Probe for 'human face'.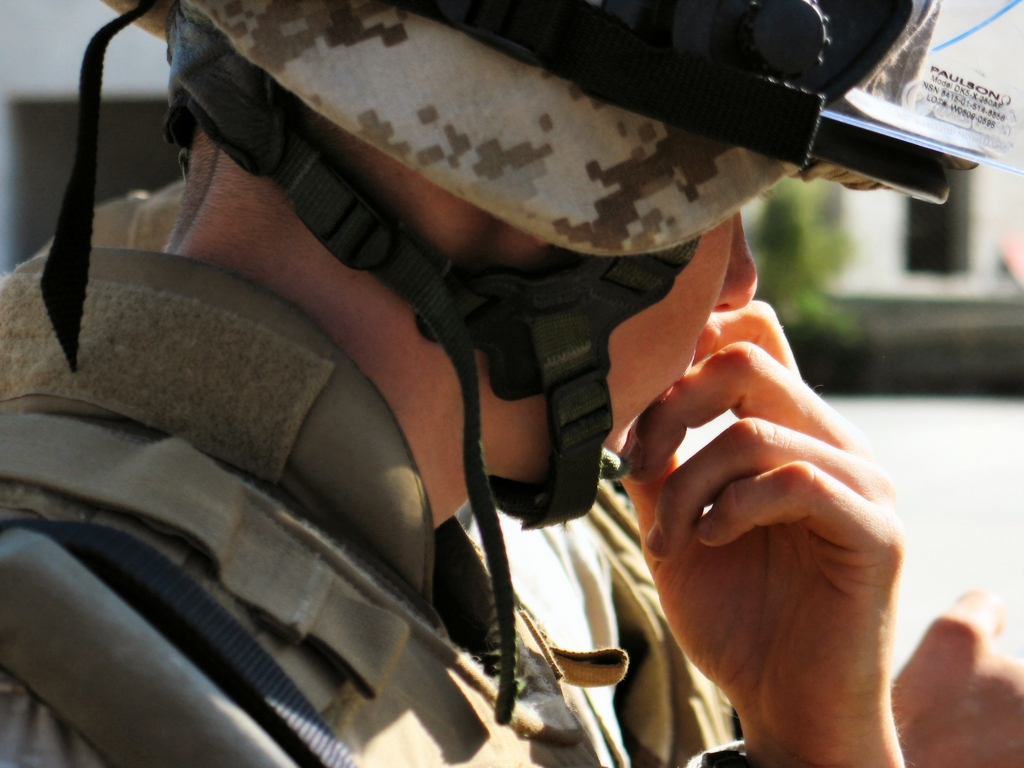
Probe result: (607, 207, 758, 448).
